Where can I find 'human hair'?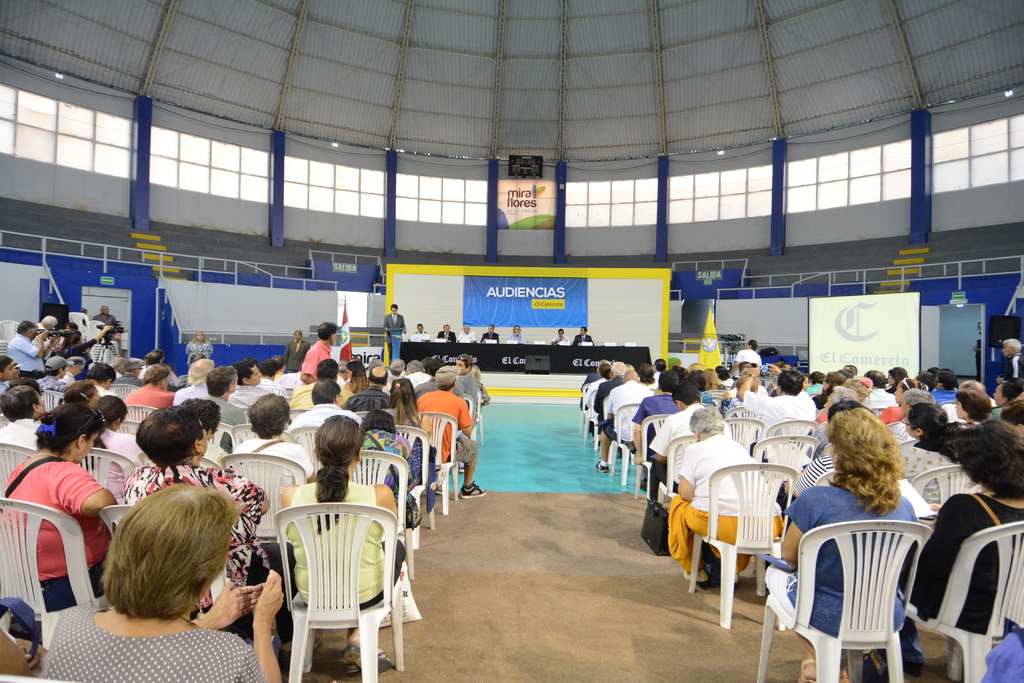
You can find it at x1=60, y1=332, x2=81, y2=351.
